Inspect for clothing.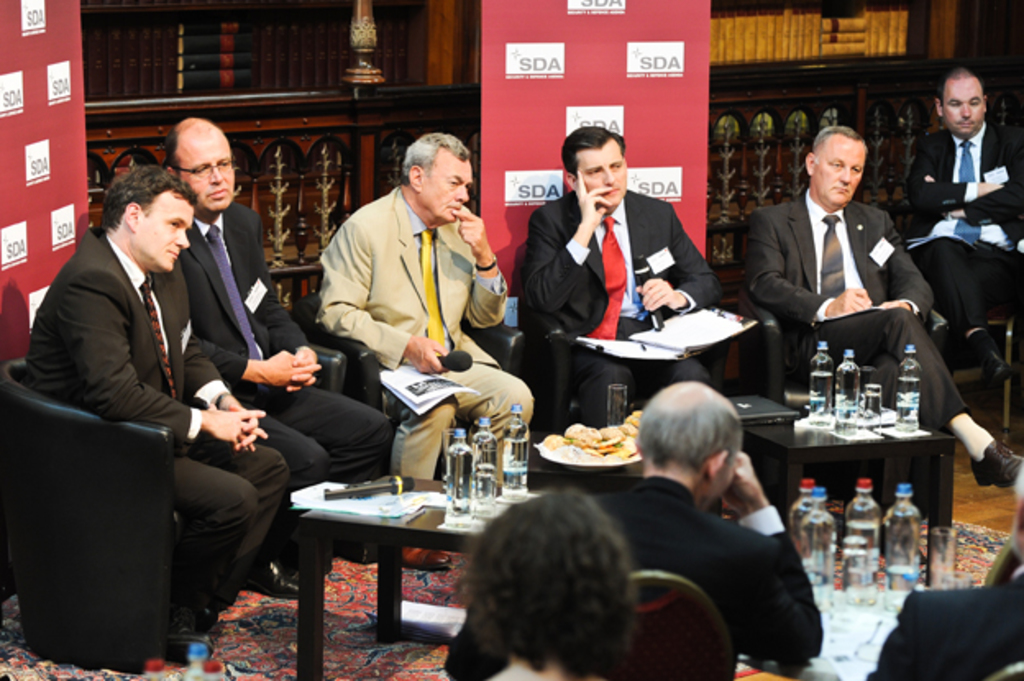
Inspection: [left=594, top=478, right=835, bottom=668].
